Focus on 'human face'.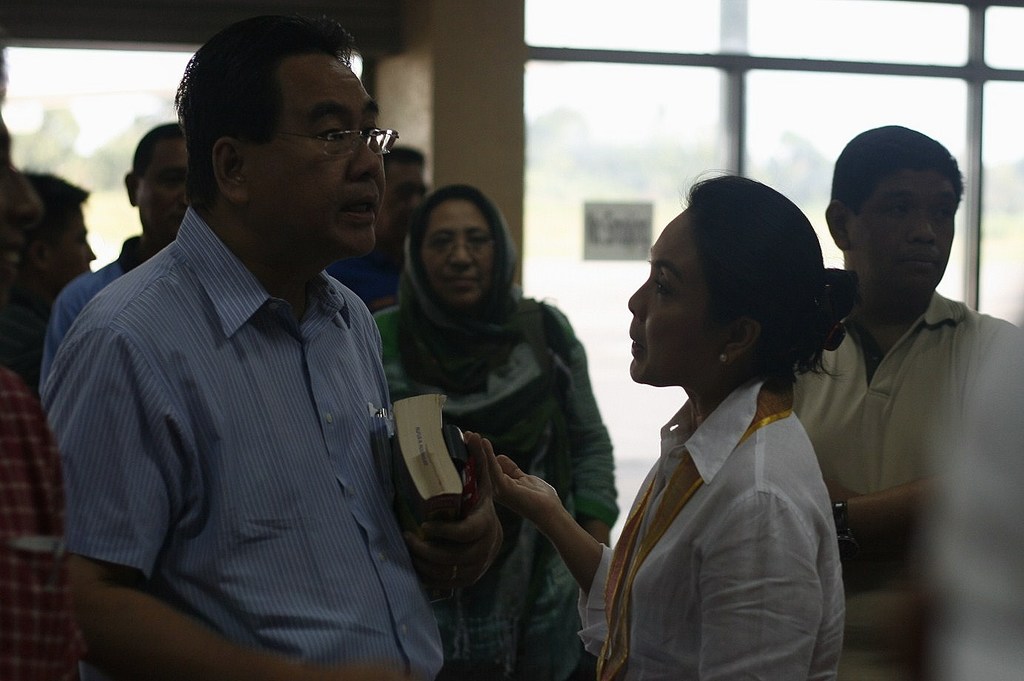
Focused at 624 208 714 378.
